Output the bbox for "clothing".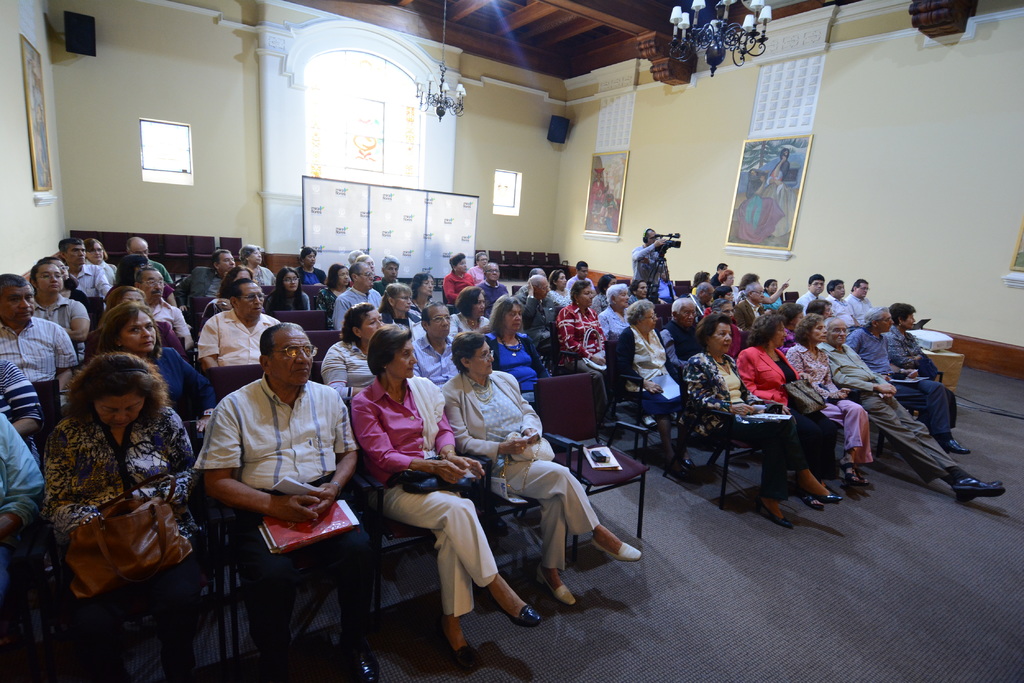
684:347:813:497.
